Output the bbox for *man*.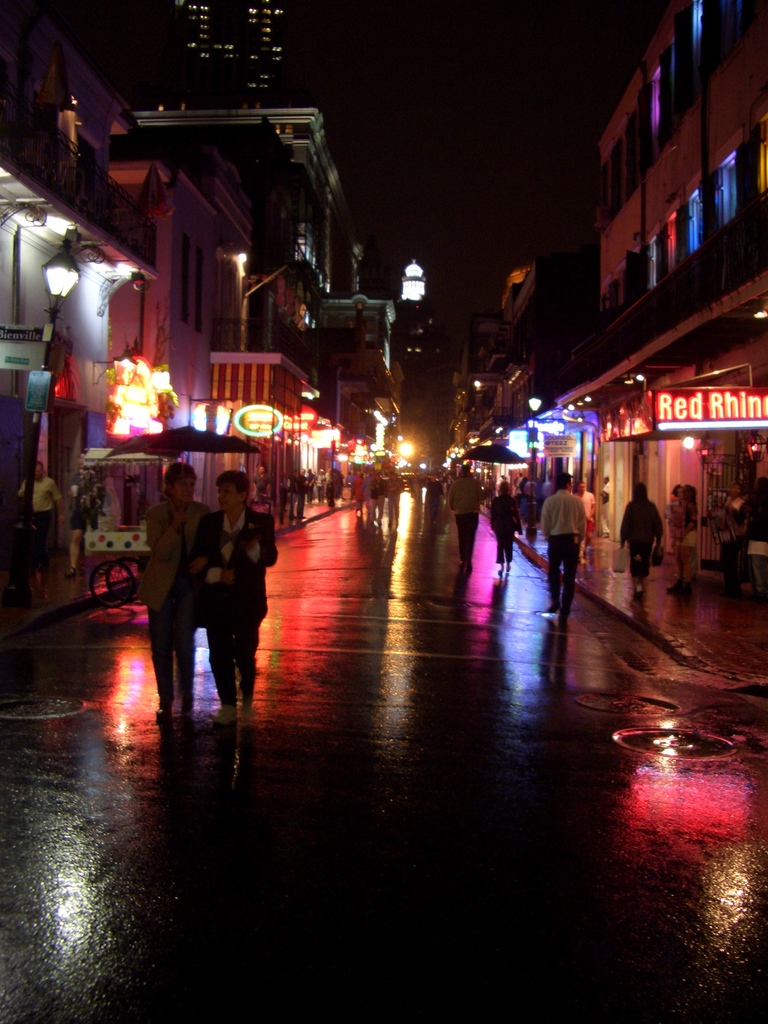
(312, 468, 327, 503).
